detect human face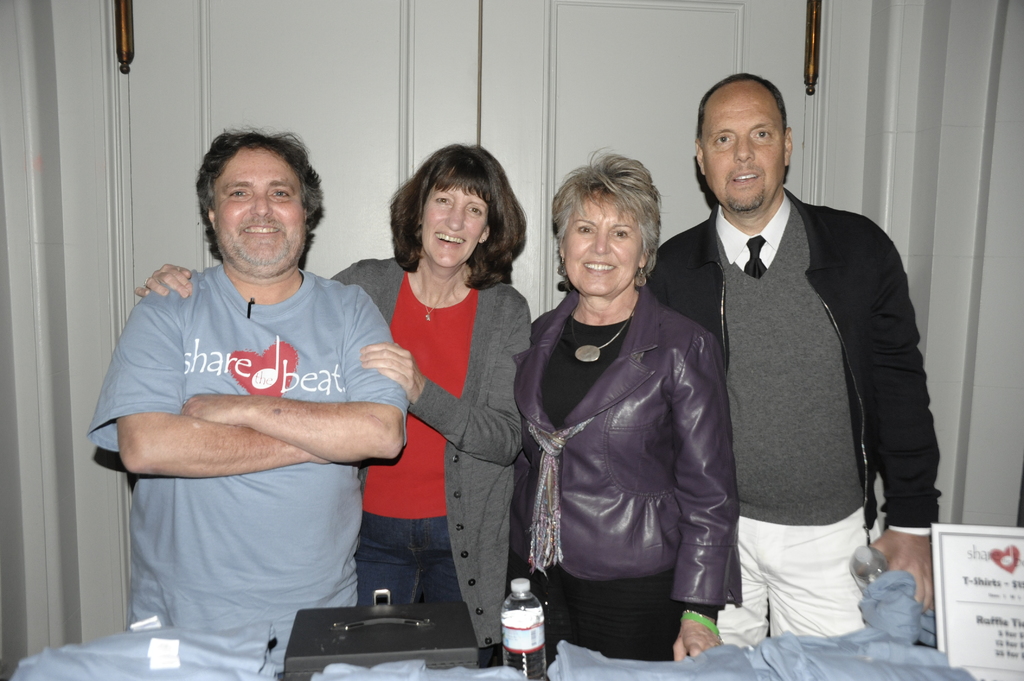
locate(211, 150, 307, 273)
